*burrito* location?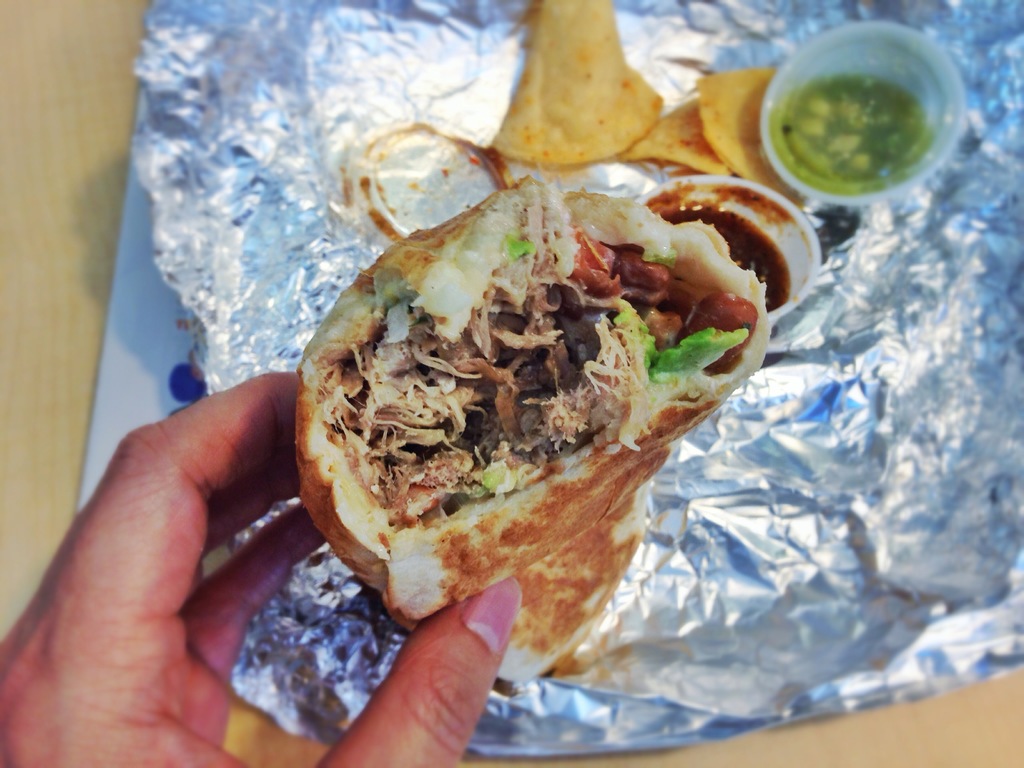
(294, 175, 772, 682)
